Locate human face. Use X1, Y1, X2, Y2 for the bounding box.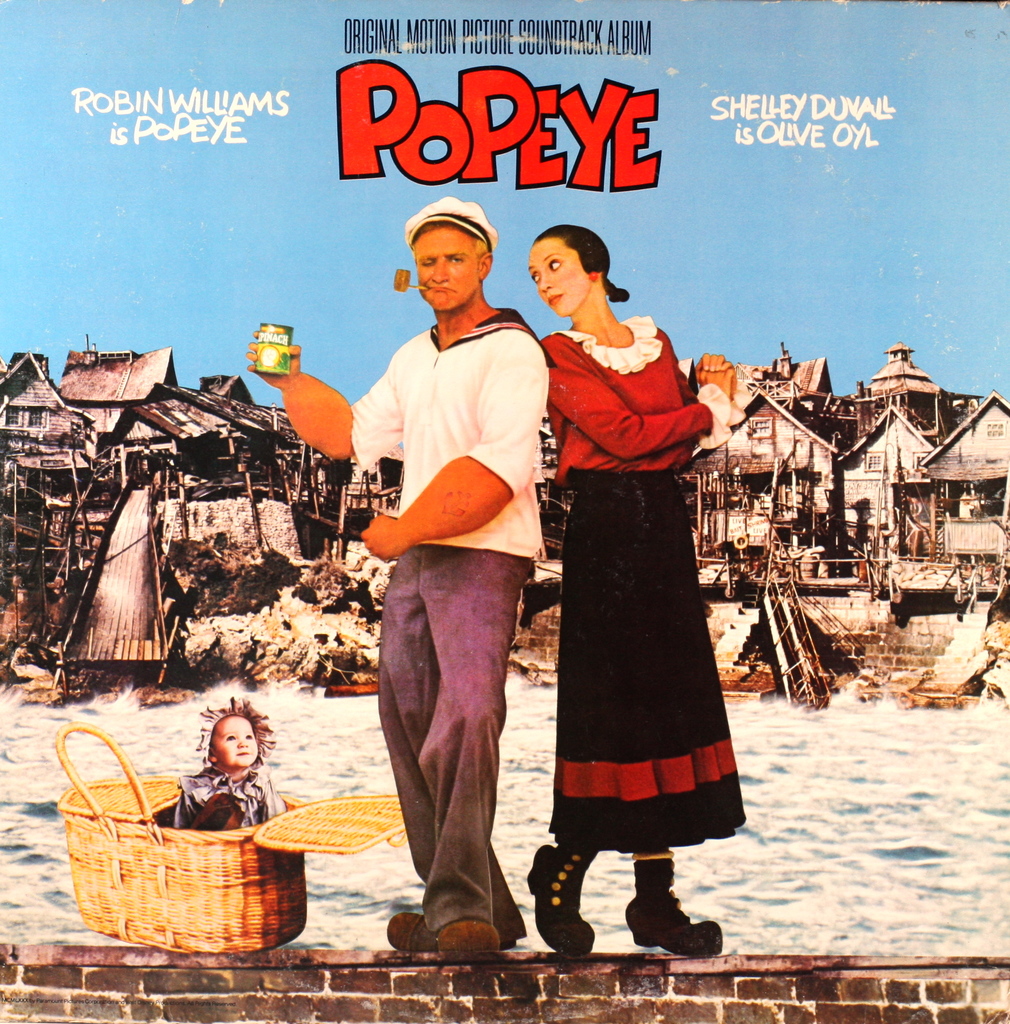
415, 227, 479, 310.
